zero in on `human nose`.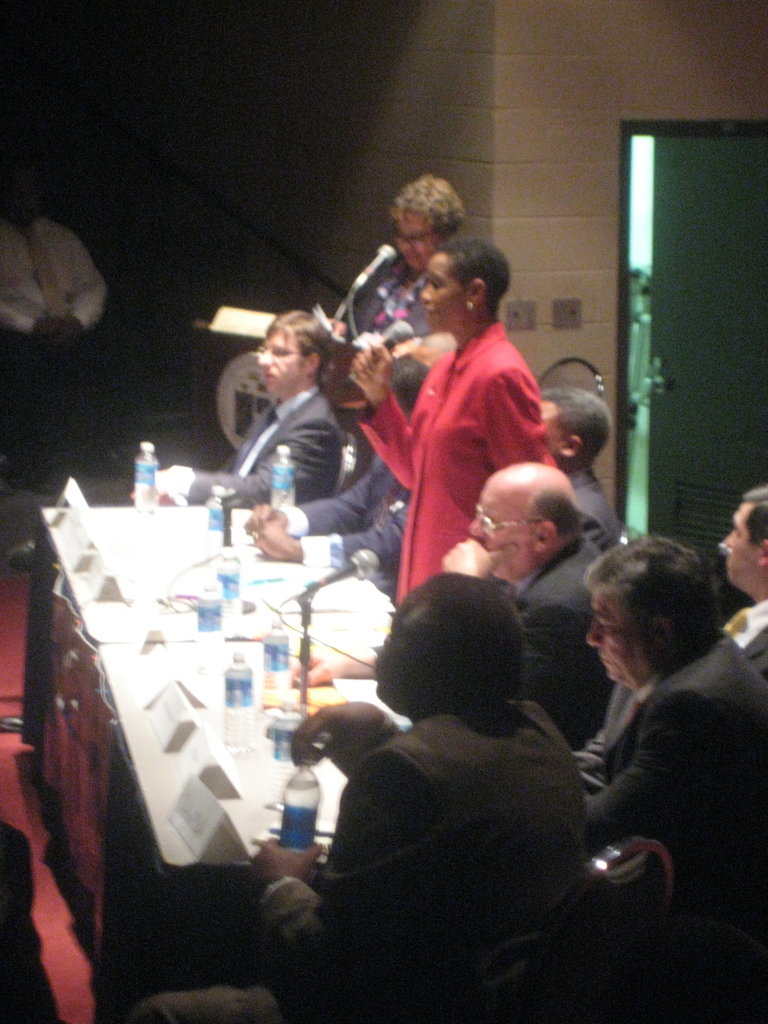
Zeroed in: bbox=[468, 518, 482, 540].
